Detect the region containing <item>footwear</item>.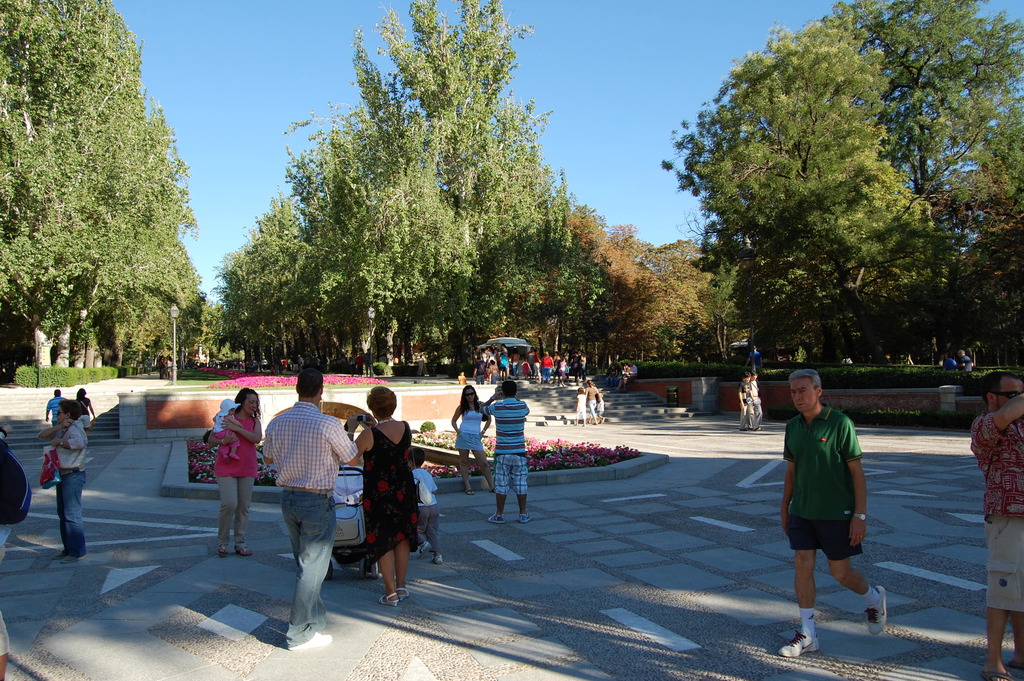
left=374, top=594, right=396, bottom=602.
